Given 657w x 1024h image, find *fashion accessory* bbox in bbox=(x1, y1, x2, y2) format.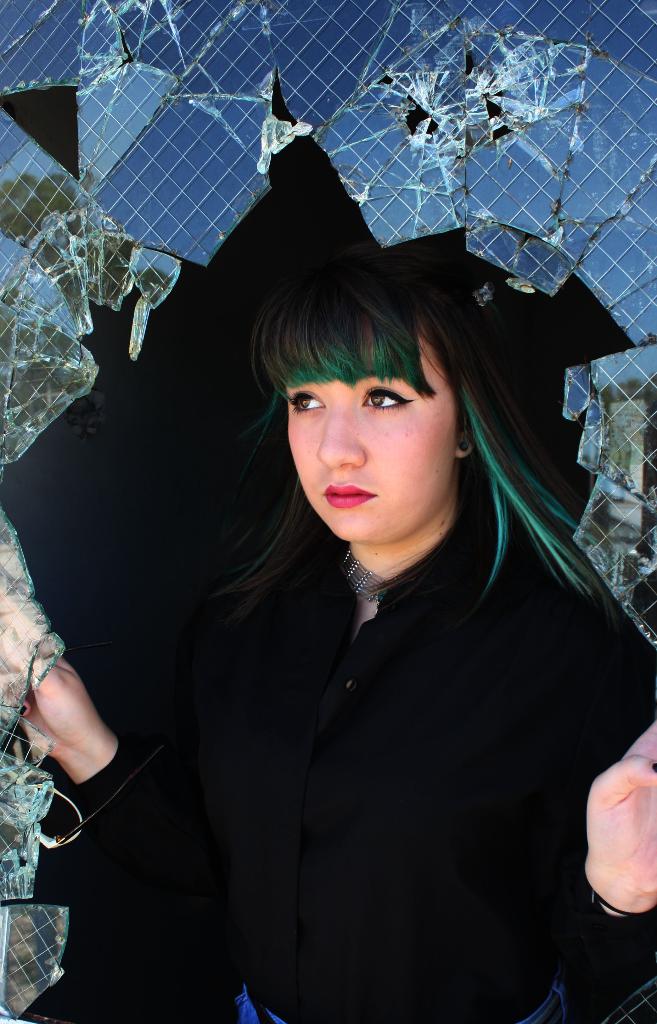
bbox=(459, 440, 470, 450).
